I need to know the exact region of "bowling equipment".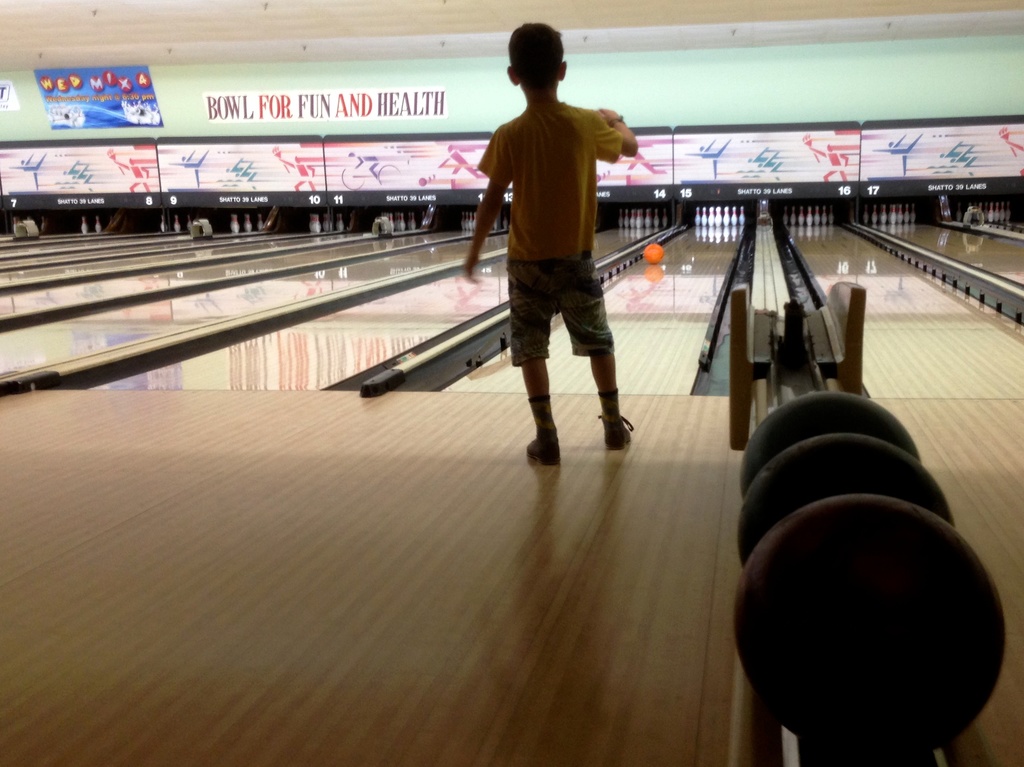
Region: {"x1": 246, "y1": 214, "x2": 252, "y2": 234}.
